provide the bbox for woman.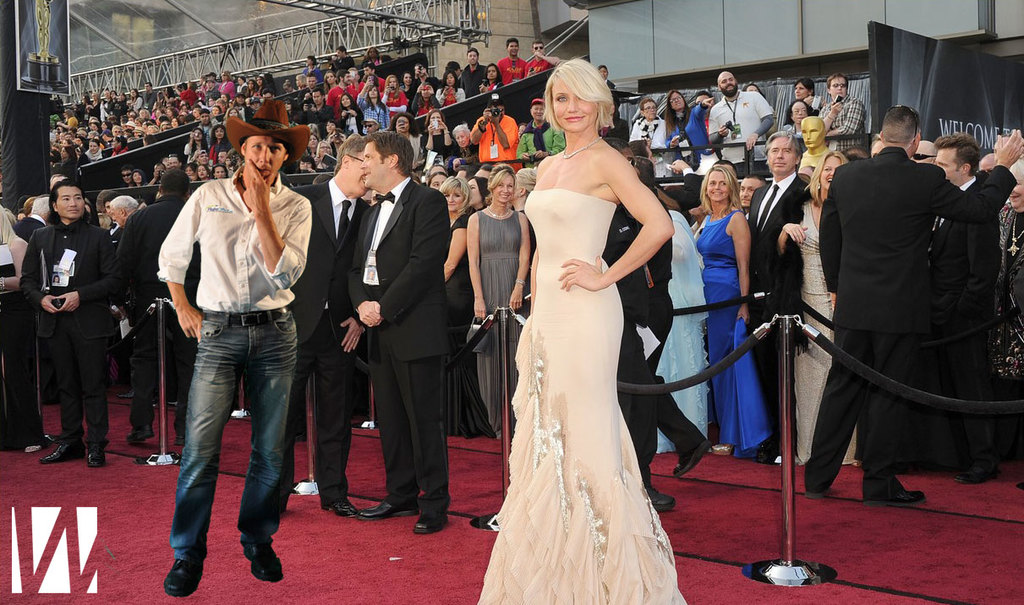
425, 110, 456, 161.
